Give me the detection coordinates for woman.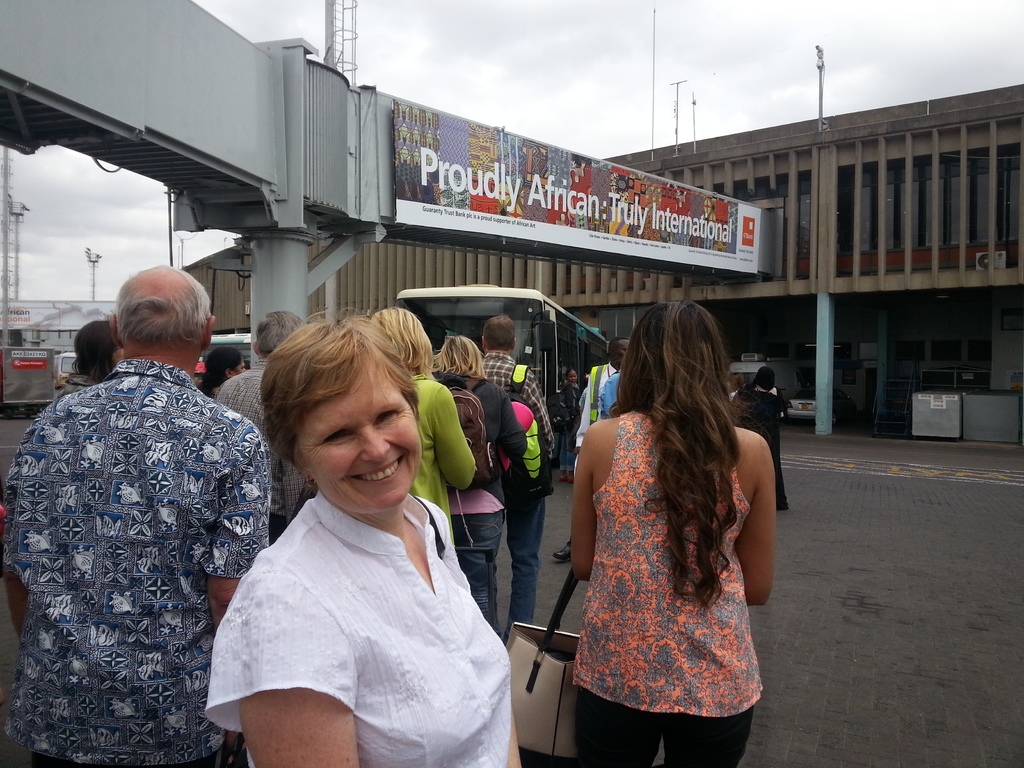
(550, 292, 780, 756).
